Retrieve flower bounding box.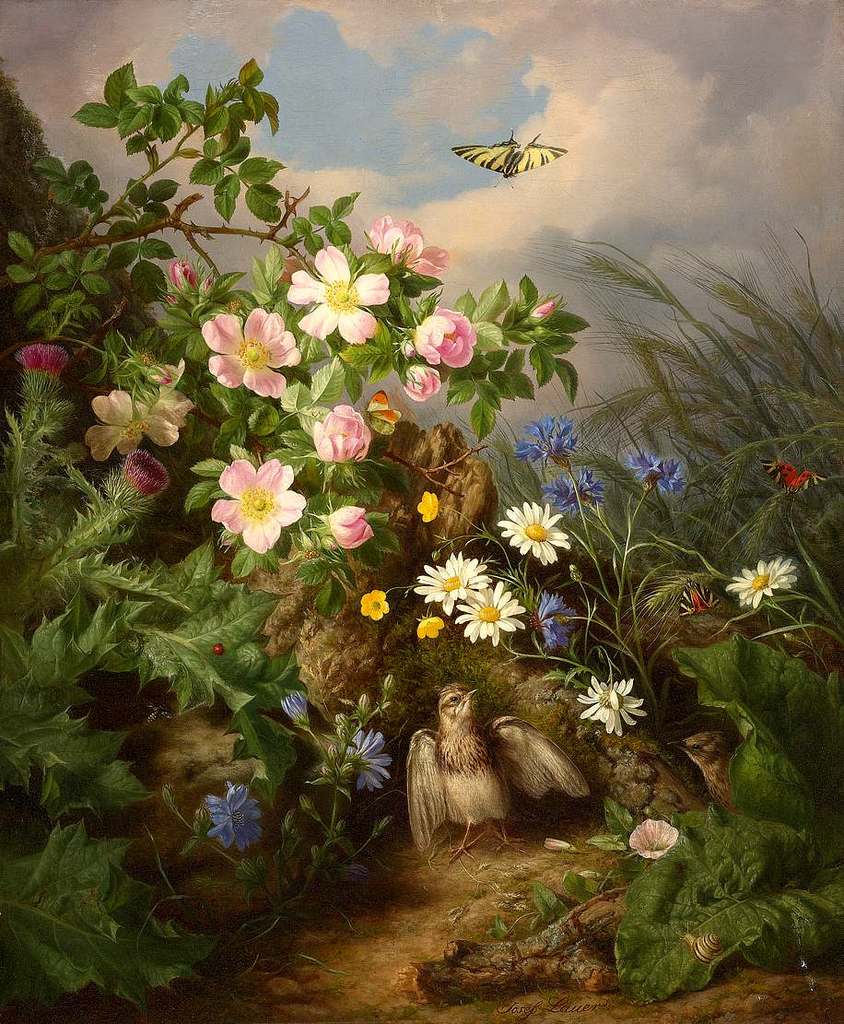
Bounding box: [725, 556, 785, 606].
